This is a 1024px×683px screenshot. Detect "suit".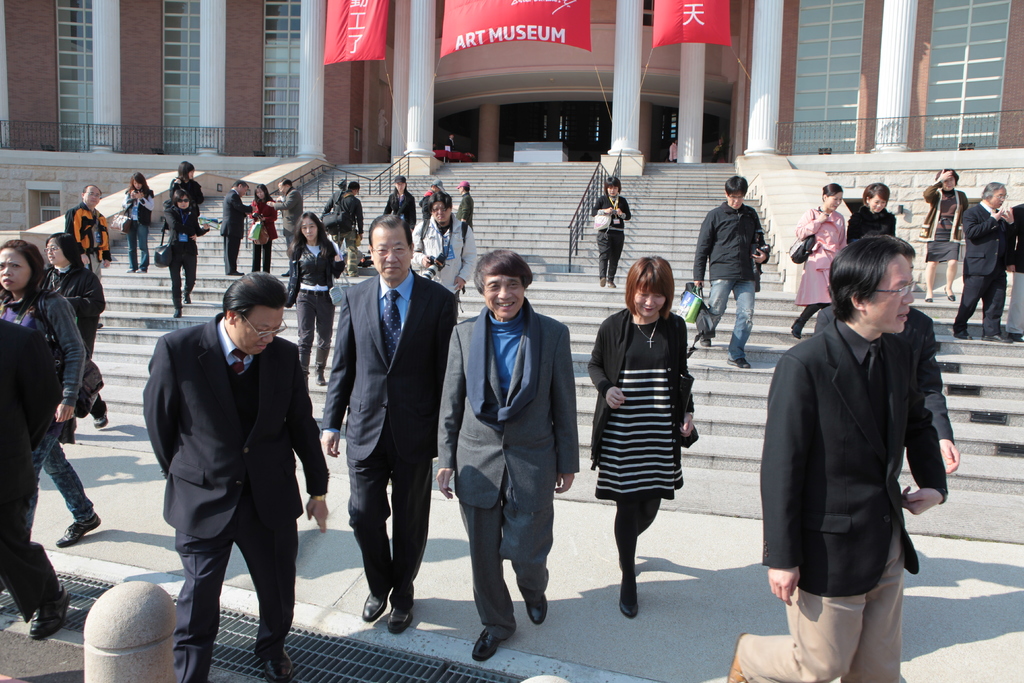
x1=137 y1=313 x2=330 y2=682.
